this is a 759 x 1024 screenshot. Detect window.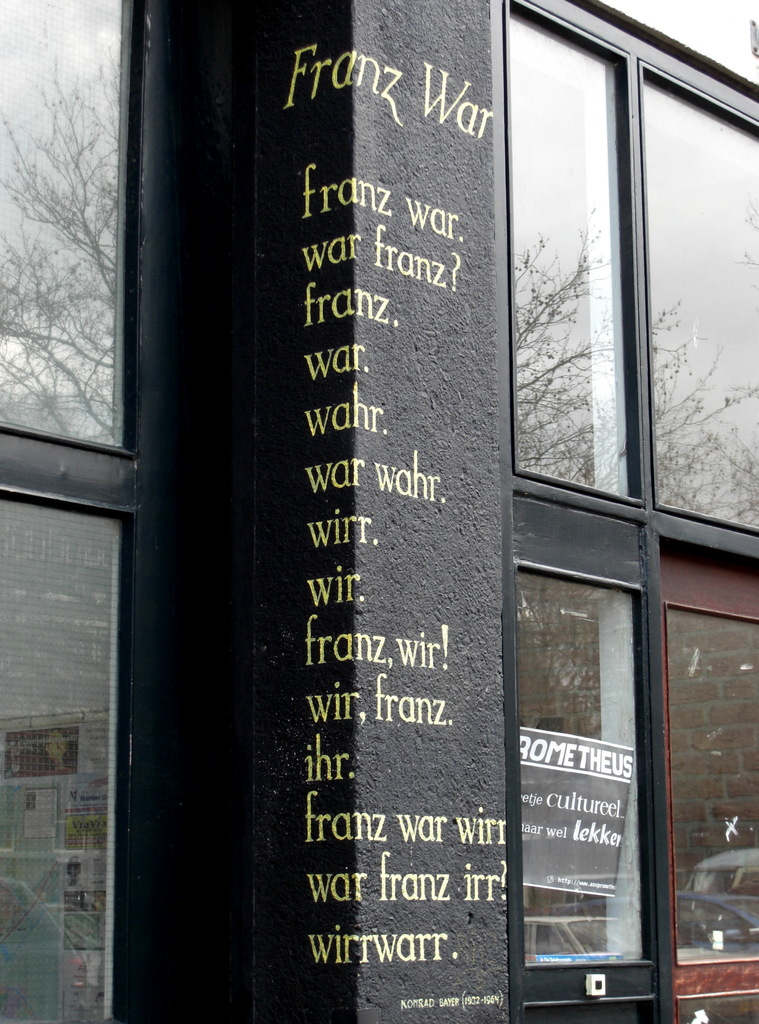
[x1=0, y1=489, x2=142, y2=1021].
